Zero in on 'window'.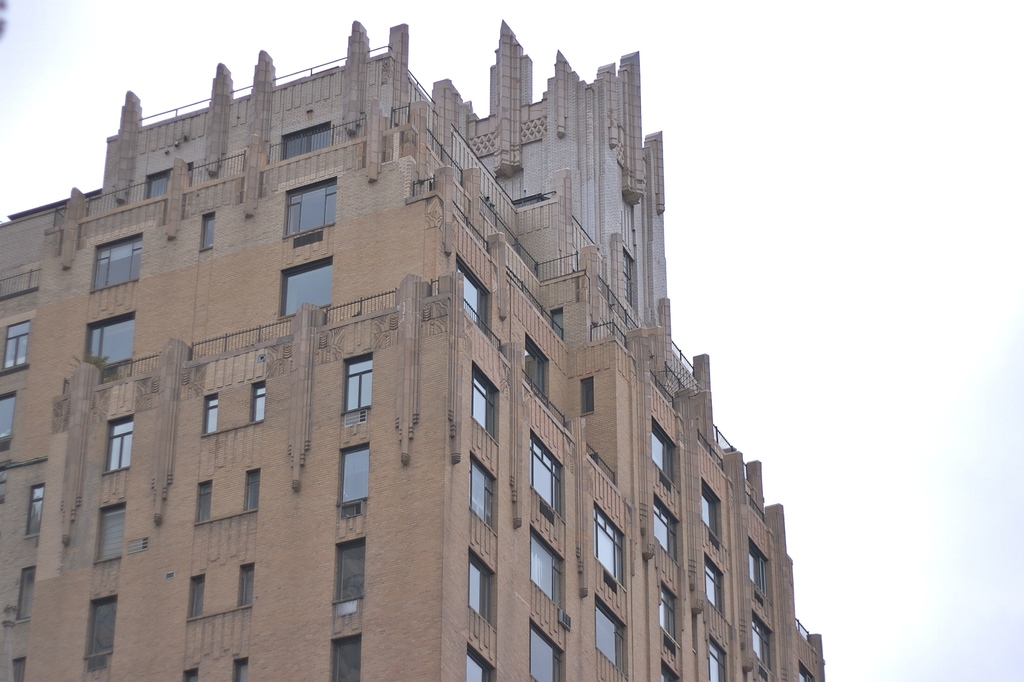
Zeroed in: locate(107, 415, 137, 467).
